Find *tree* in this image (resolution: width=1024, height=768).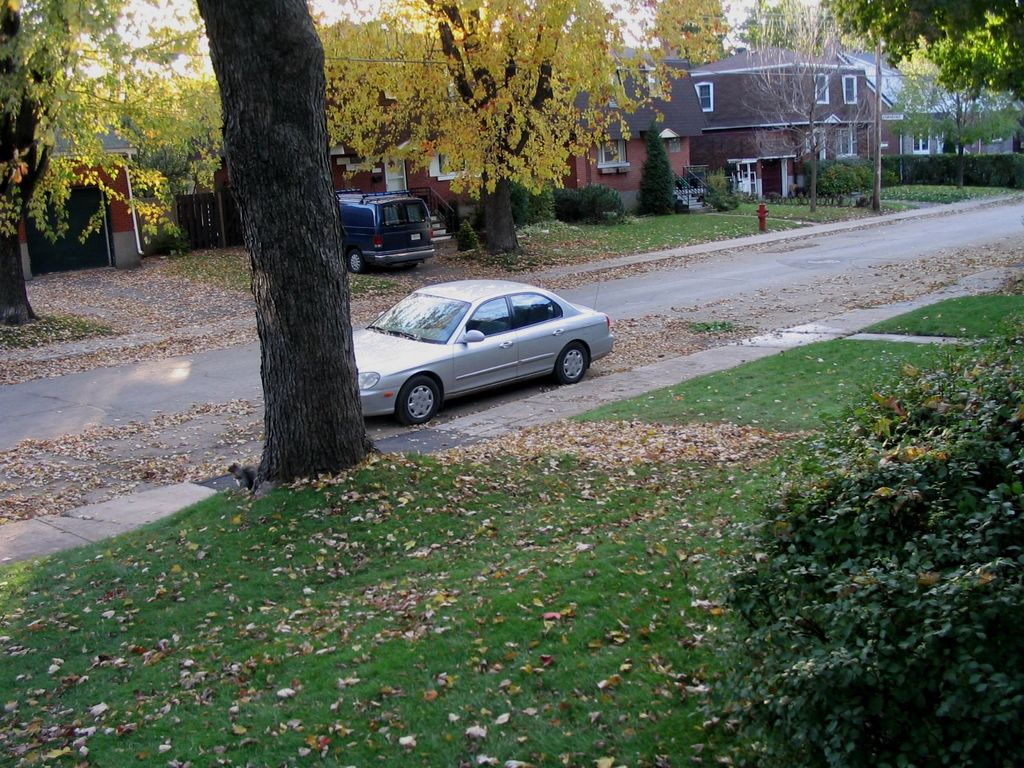
bbox=[190, 0, 376, 484].
